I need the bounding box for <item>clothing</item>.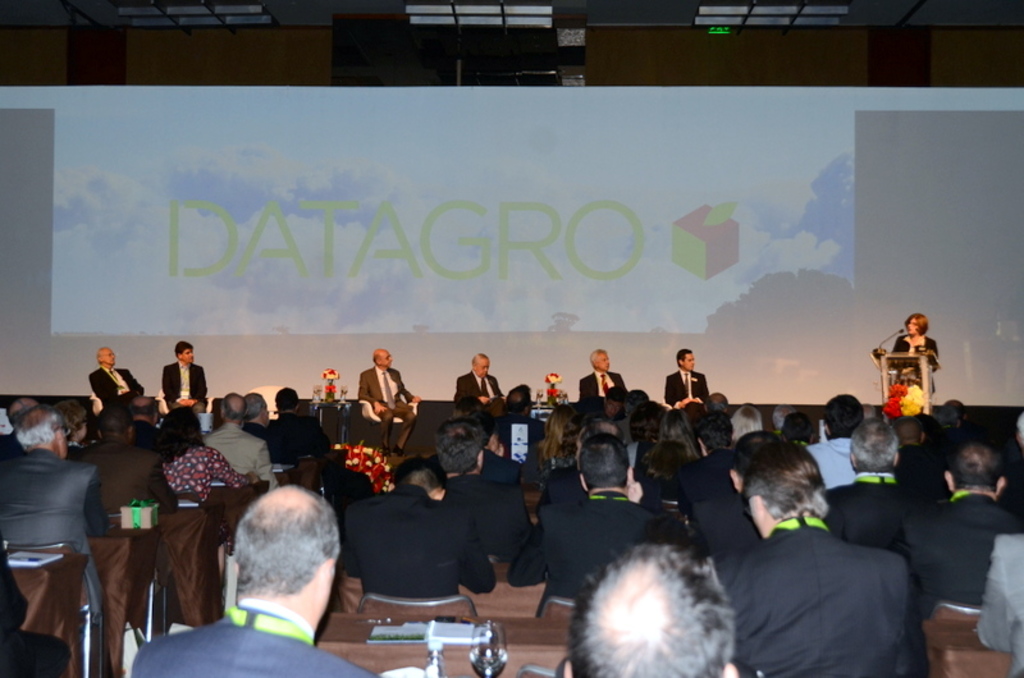
Here it is: <box>452,370,506,414</box>.
